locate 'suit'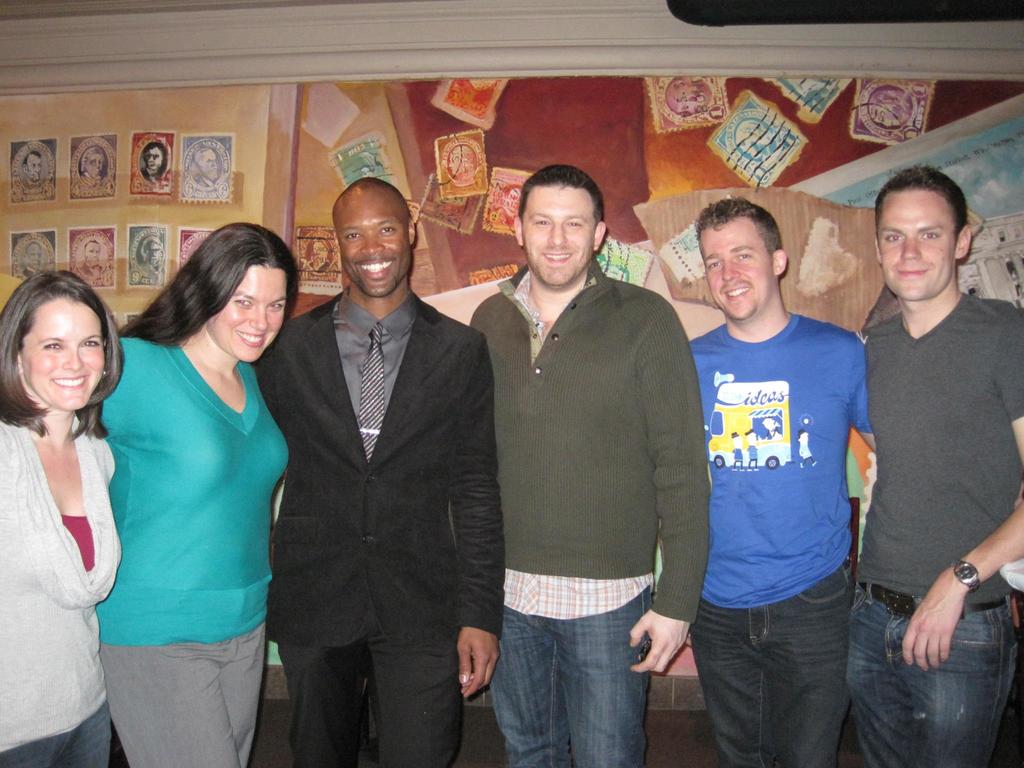
box(248, 169, 499, 767)
